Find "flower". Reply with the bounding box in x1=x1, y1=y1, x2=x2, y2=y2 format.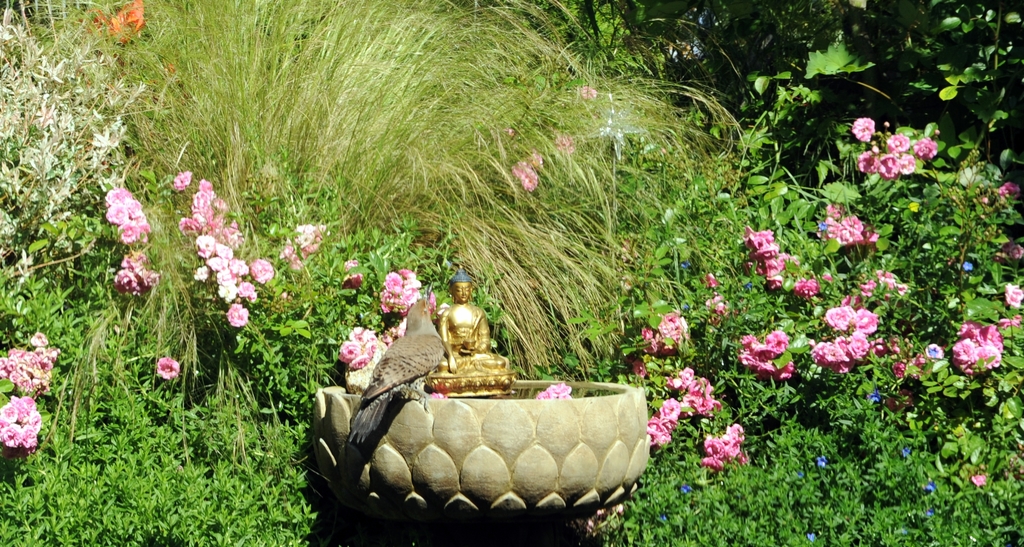
x1=127, y1=247, x2=165, y2=297.
